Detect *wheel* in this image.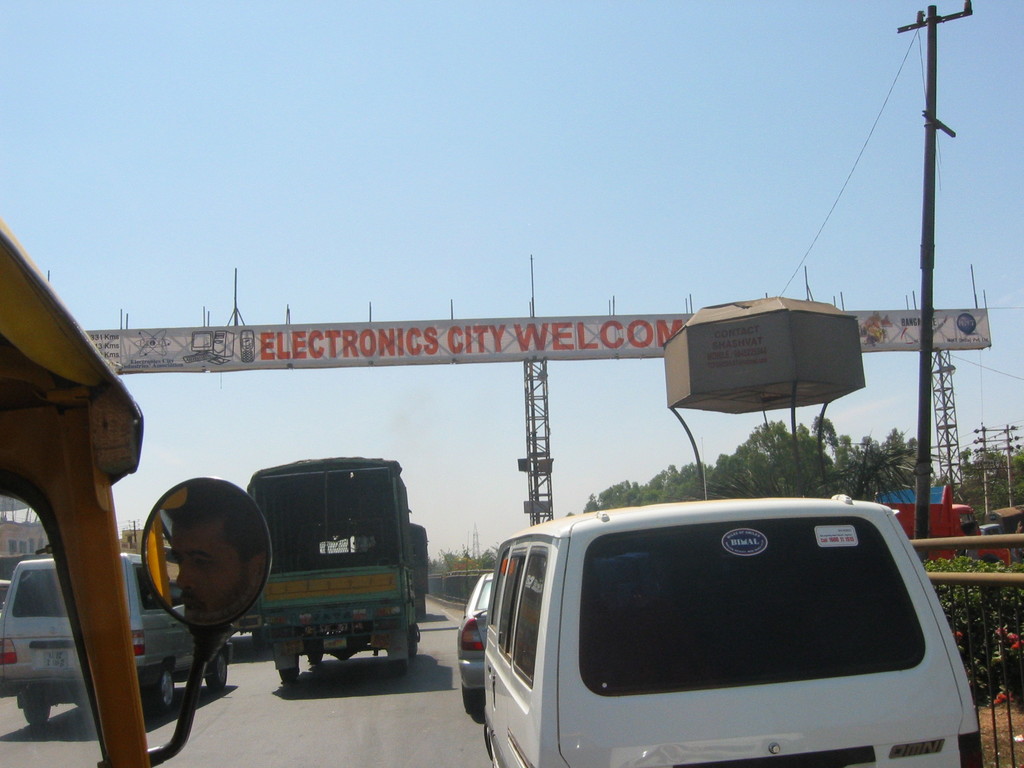
Detection: box=[390, 650, 406, 669].
